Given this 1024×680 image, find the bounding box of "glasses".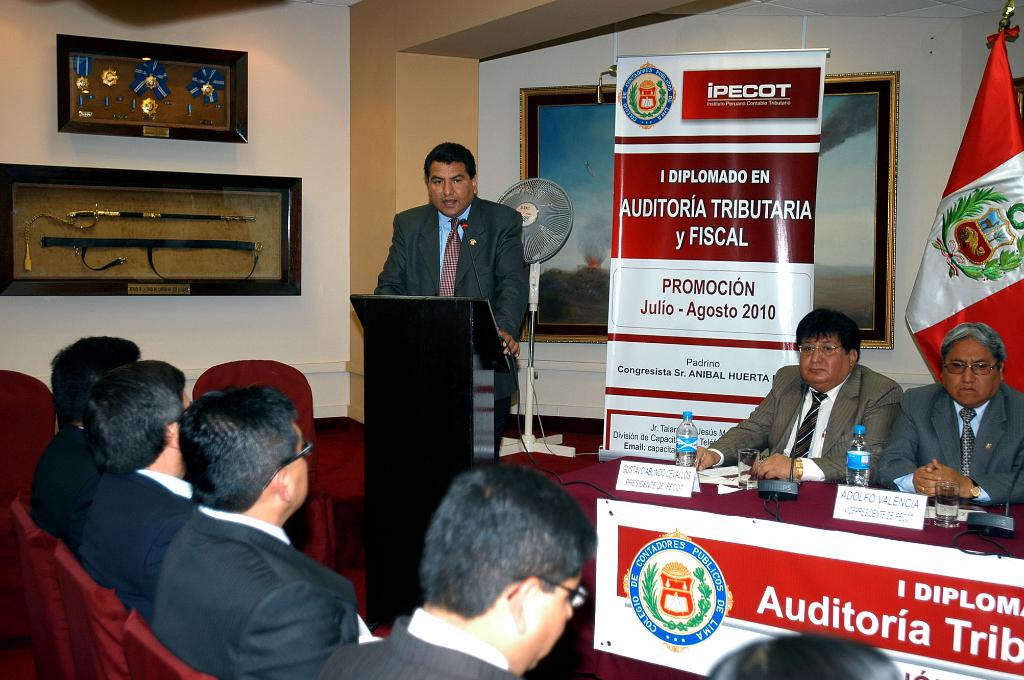
[left=793, top=343, right=845, bottom=355].
